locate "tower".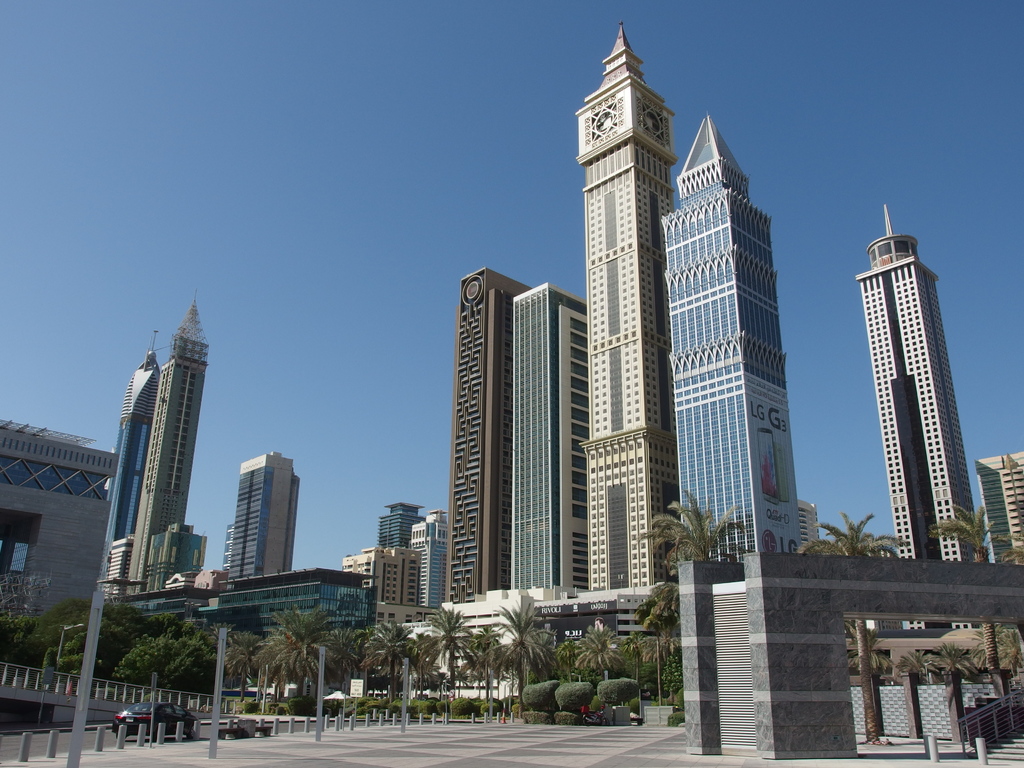
Bounding box: 580, 28, 675, 586.
